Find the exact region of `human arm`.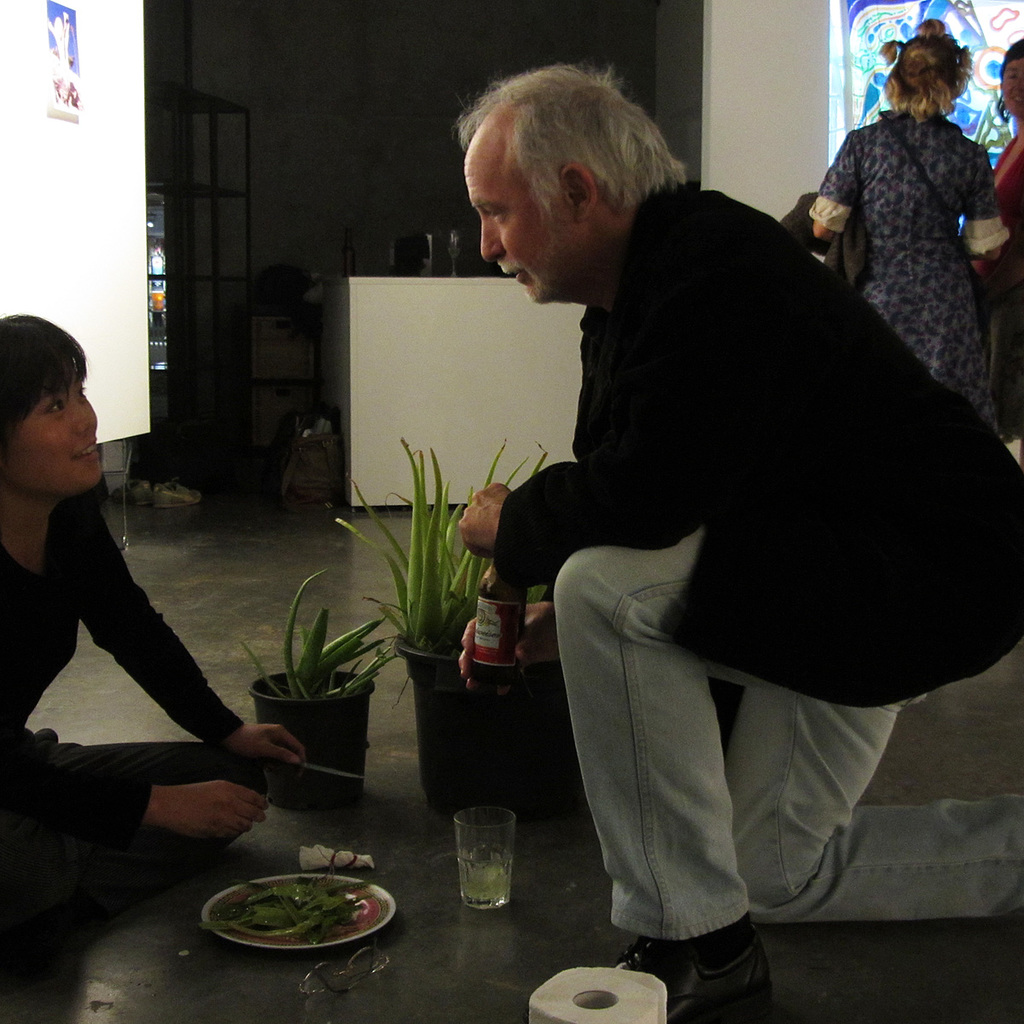
Exact region: [left=453, top=188, right=705, bottom=544].
